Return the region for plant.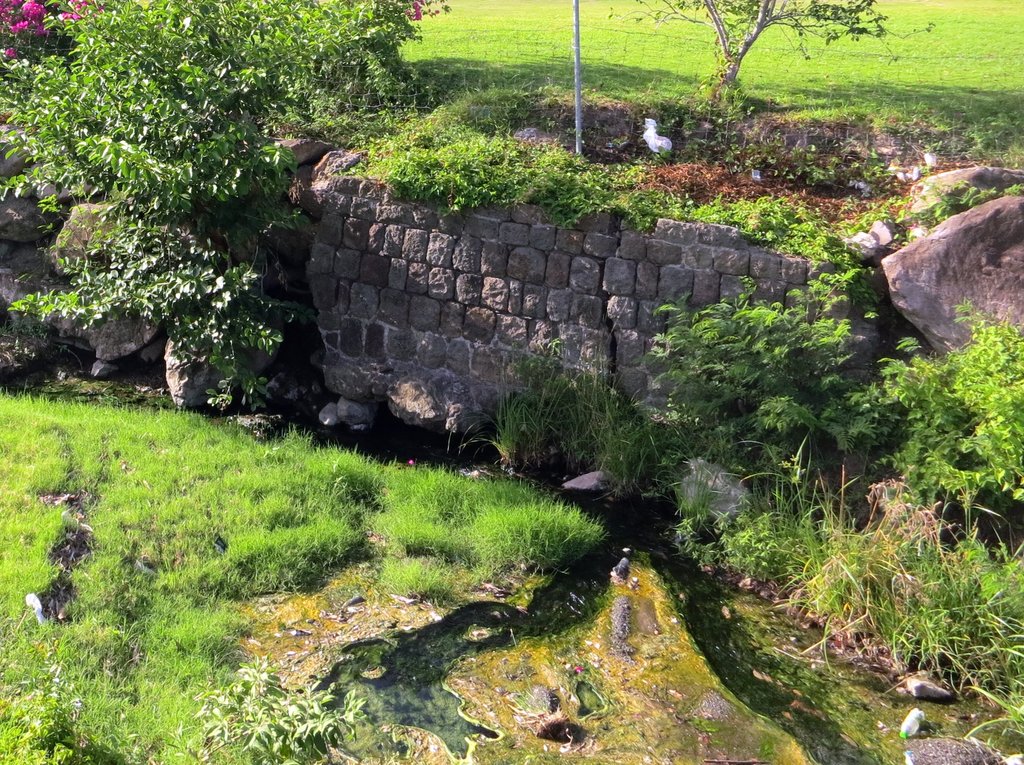
627/244/877/440.
